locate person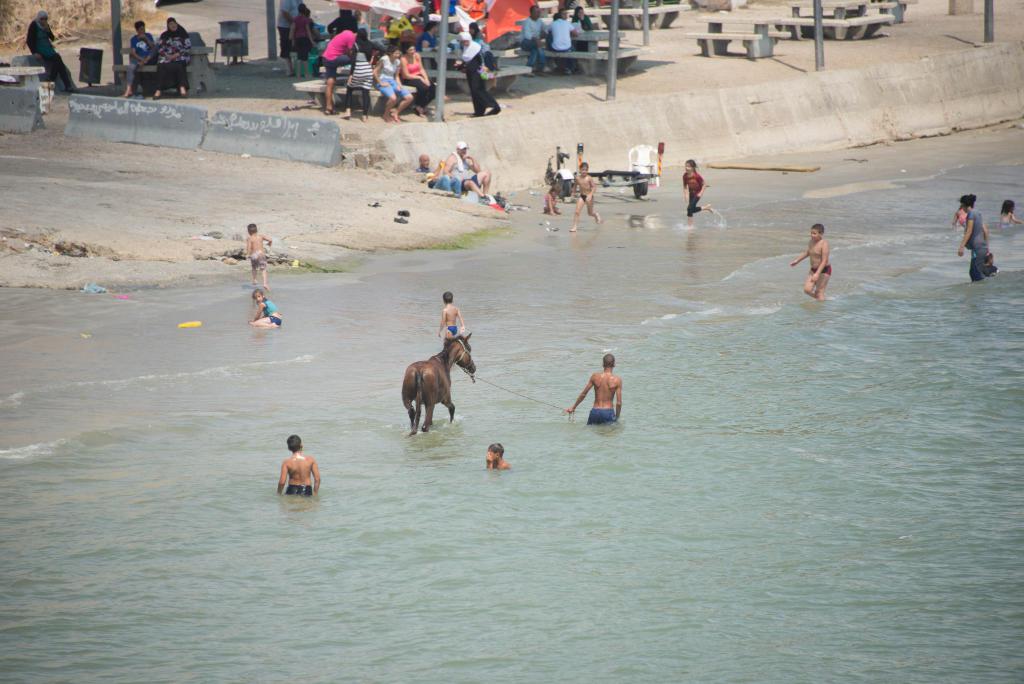
rect(440, 142, 492, 204)
